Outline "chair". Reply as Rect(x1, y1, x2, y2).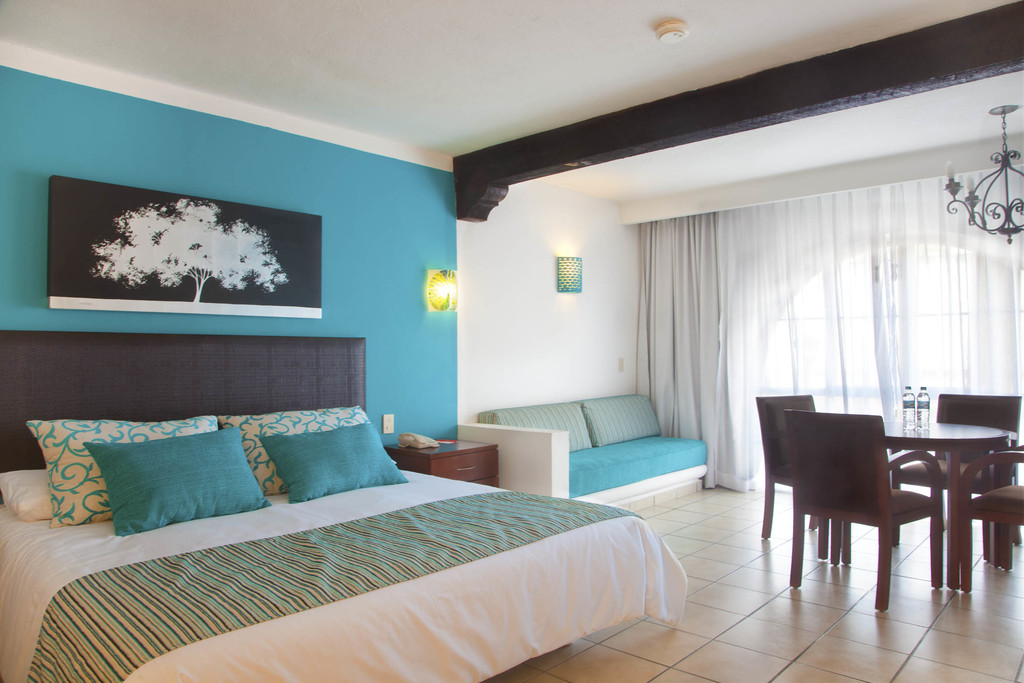
Rect(954, 450, 1023, 598).
